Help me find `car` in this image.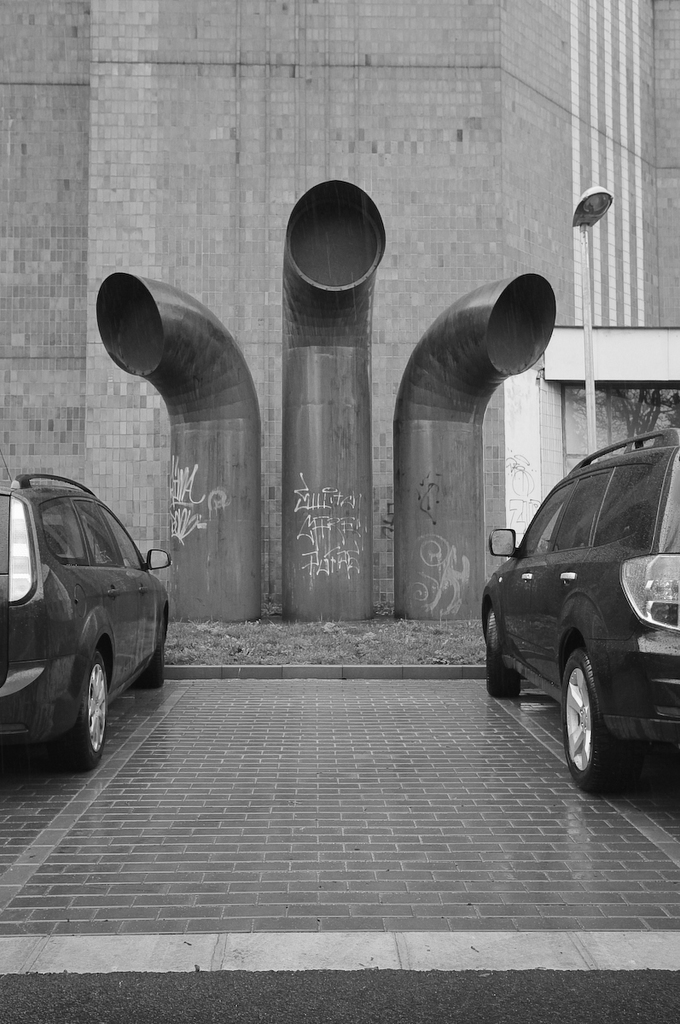
Found it: locate(478, 426, 679, 796).
